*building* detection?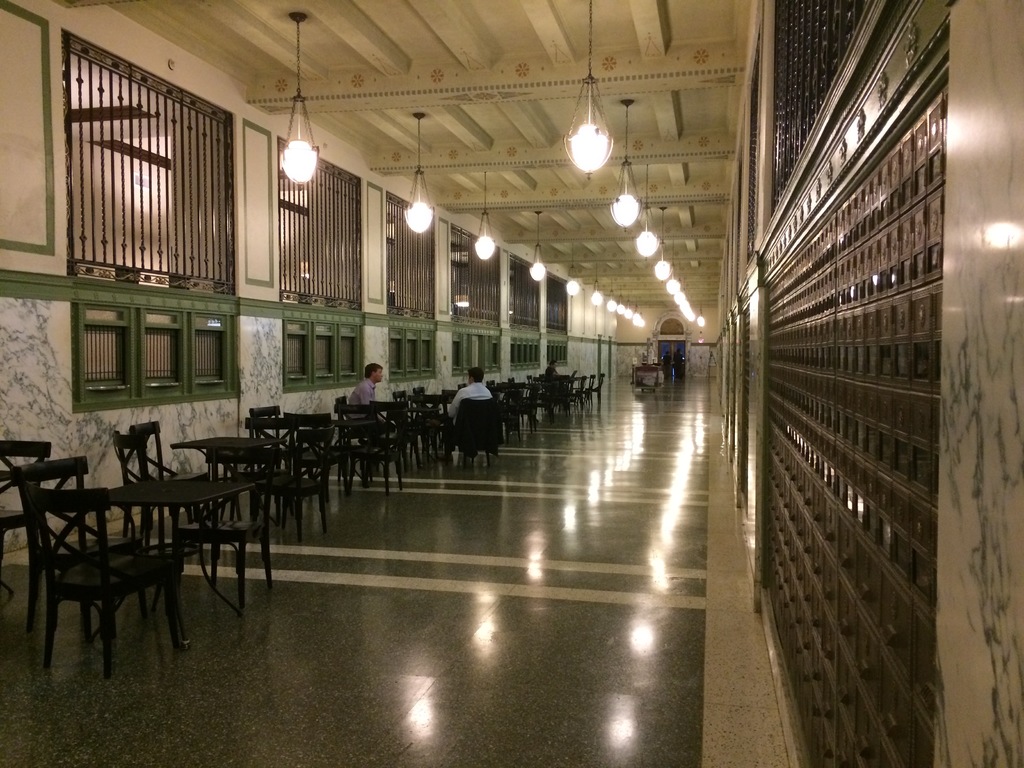
BBox(0, 0, 1023, 767)
